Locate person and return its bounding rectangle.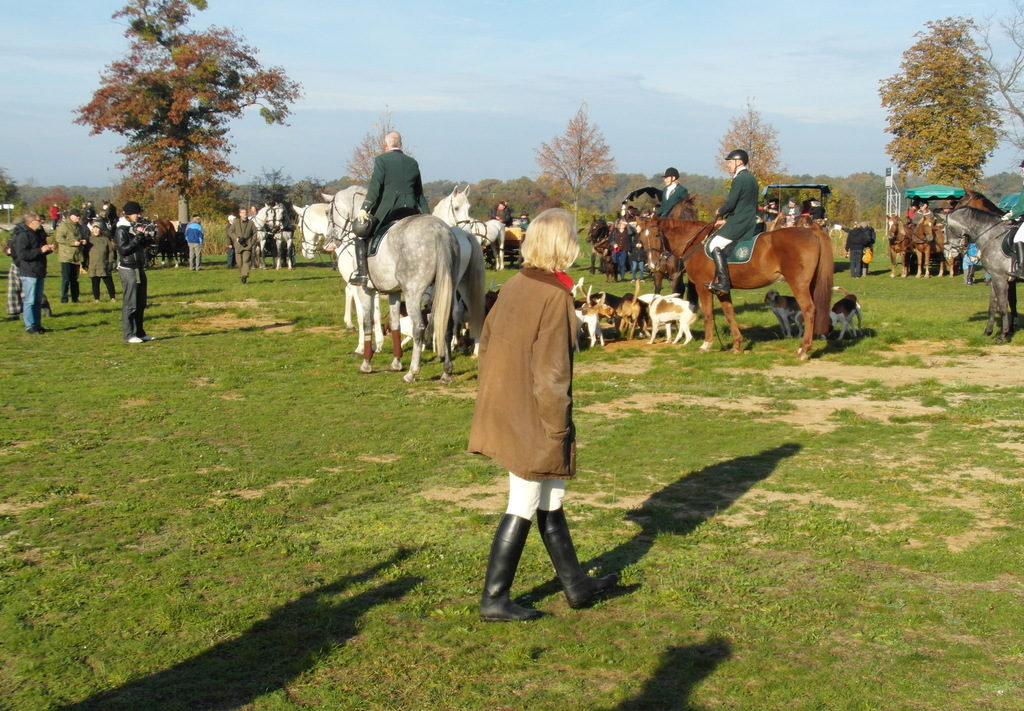
[55, 209, 88, 304].
